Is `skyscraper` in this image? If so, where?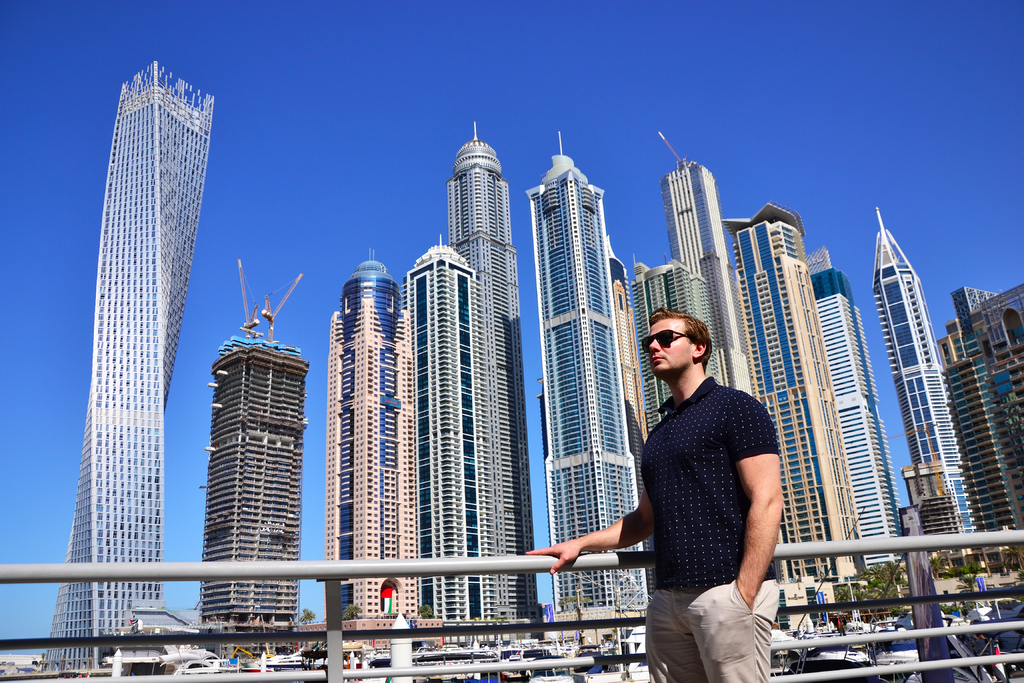
Yes, at Rect(53, 31, 225, 682).
